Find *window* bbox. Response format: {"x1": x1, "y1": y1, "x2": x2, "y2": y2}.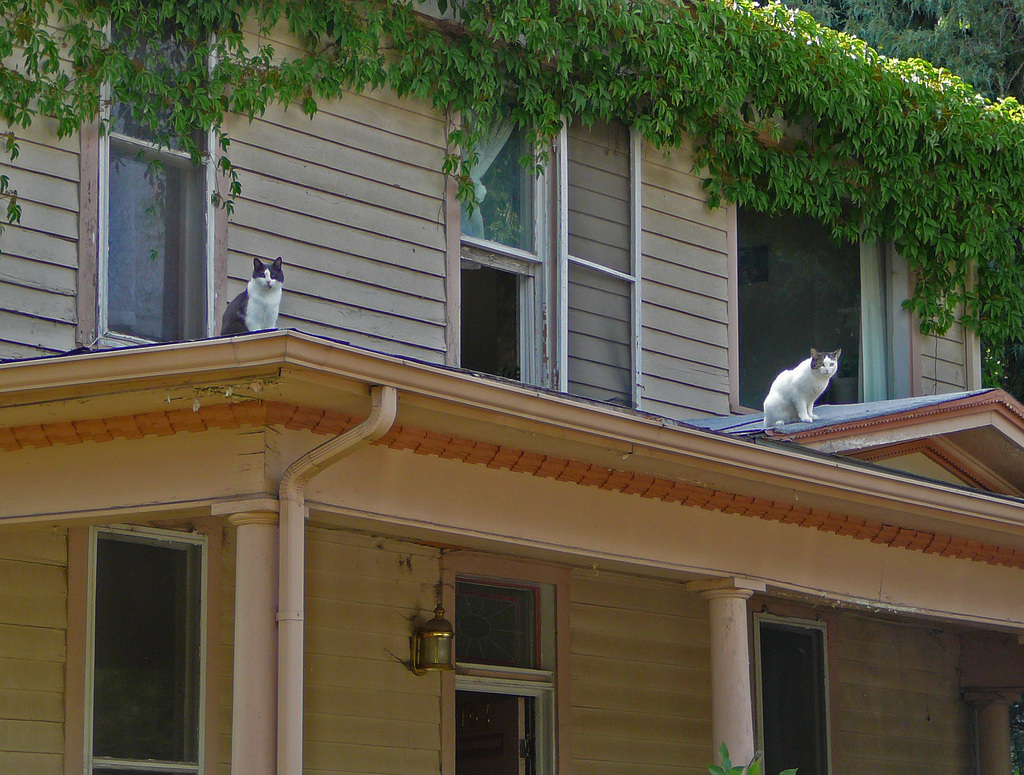
{"x1": 759, "y1": 617, "x2": 830, "y2": 774}.
